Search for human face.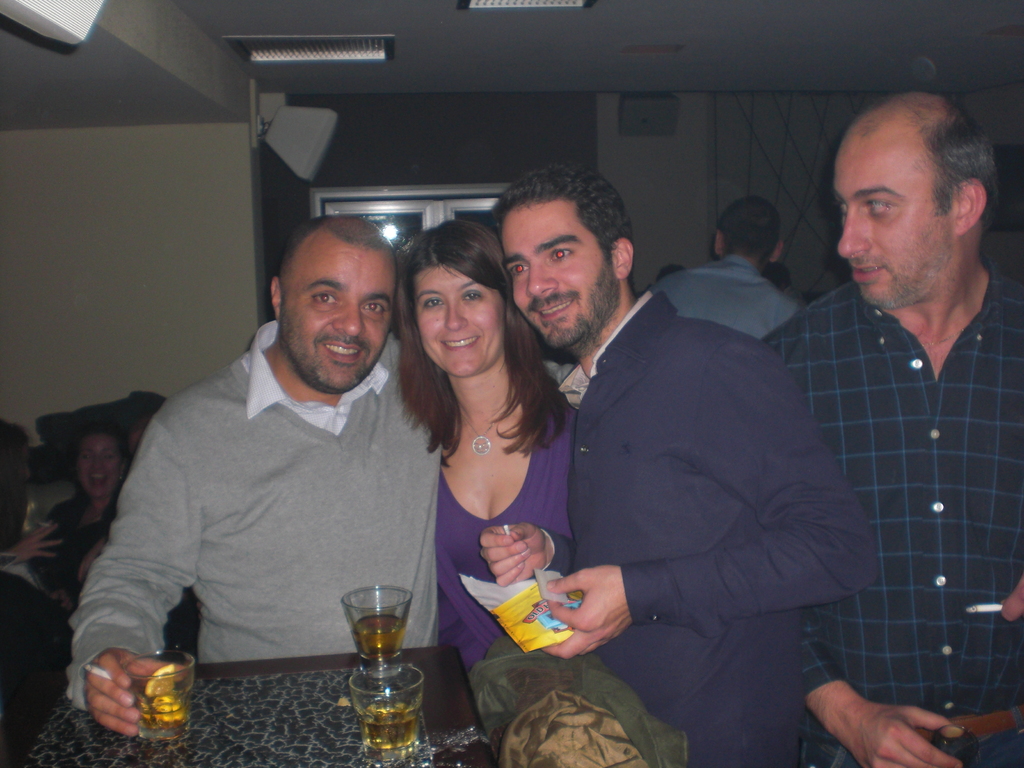
Found at BBox(837, 125, 951, 311).
